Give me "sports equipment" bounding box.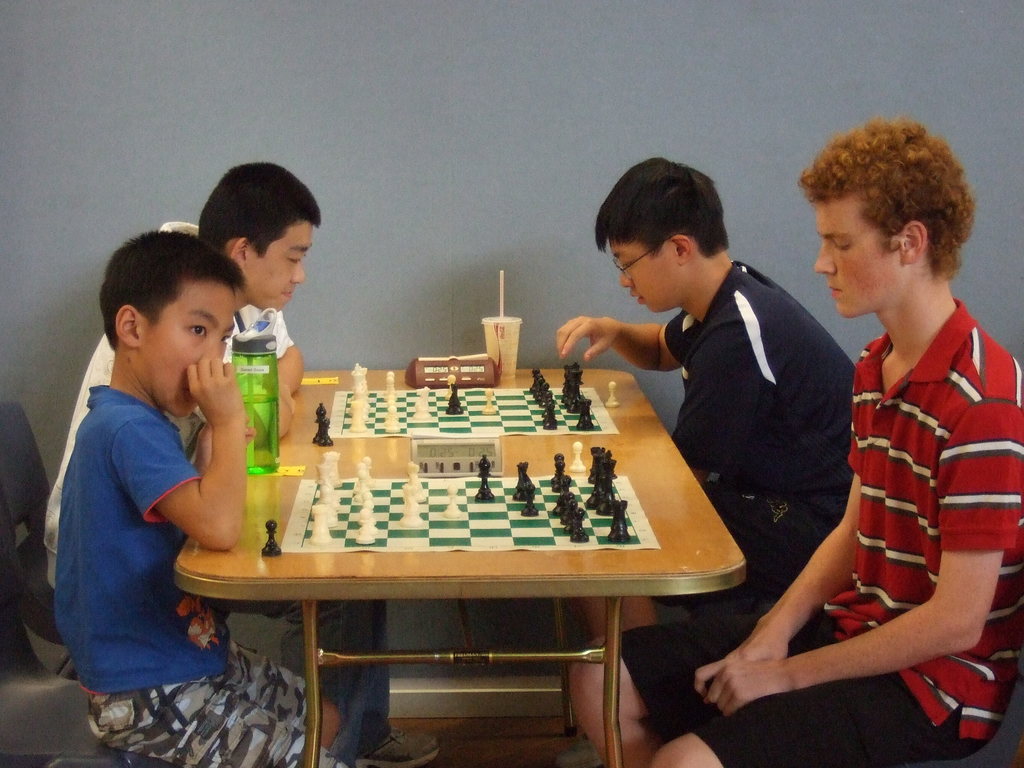
bbox(280, 447, 663, 550).
